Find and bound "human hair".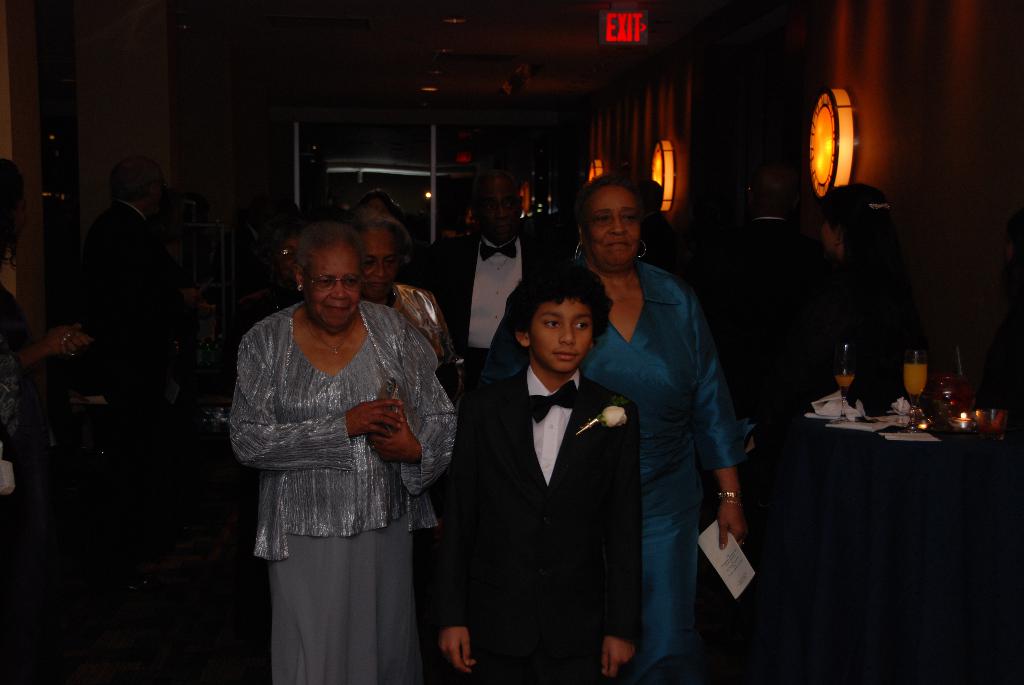
Bound: 294 217 367 269.
